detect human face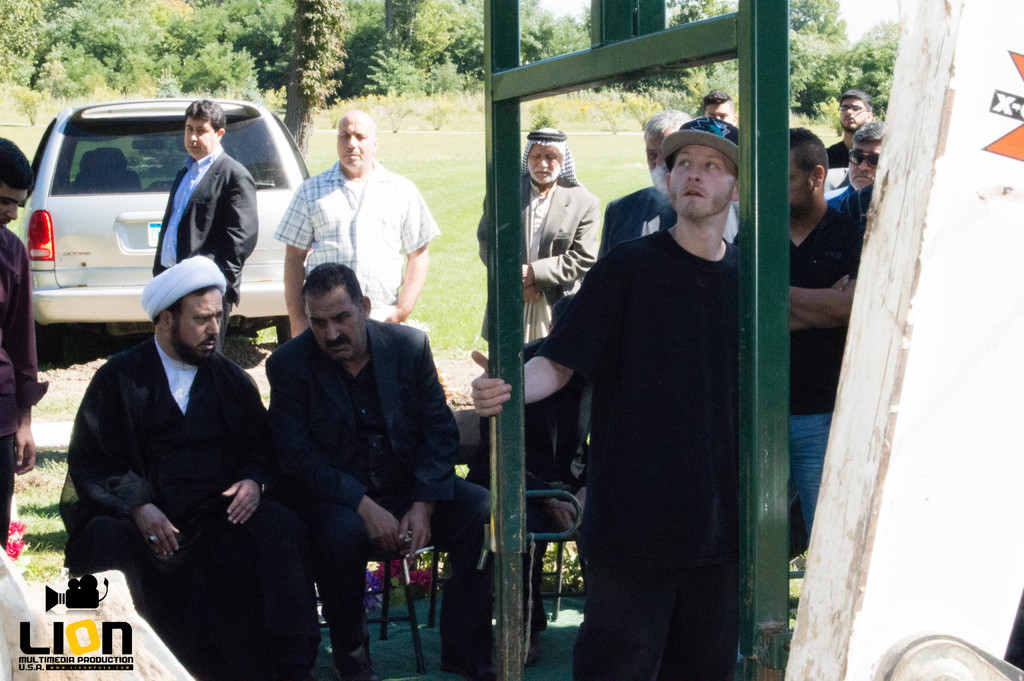
{"left": 173, "top": 291, "right": 225, "bottom": 361}
